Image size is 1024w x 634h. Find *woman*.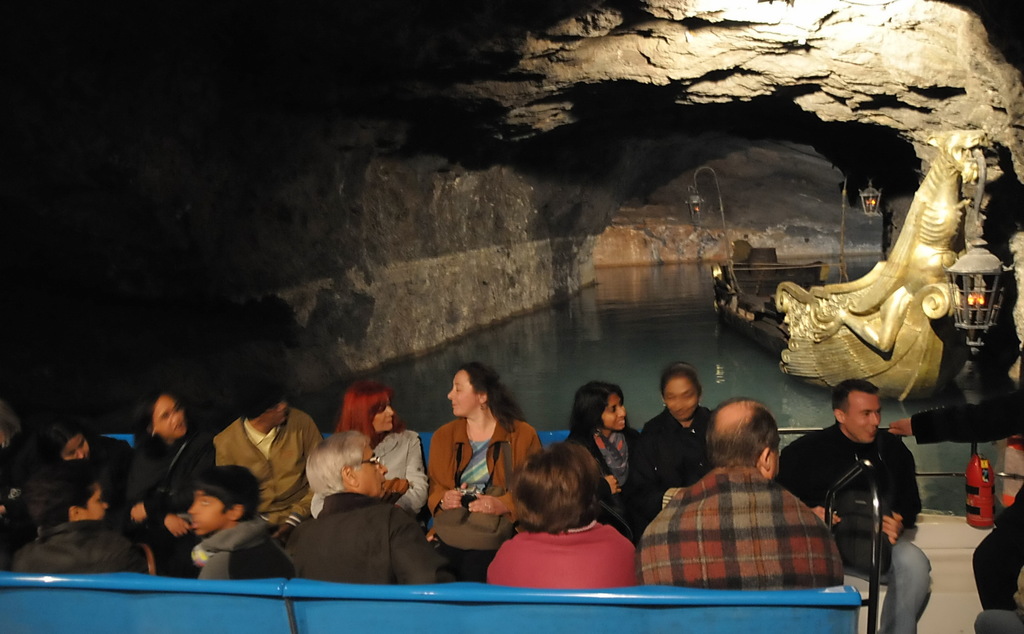
pyautogui.locateOnScreen(630, 360, 734, 523).
